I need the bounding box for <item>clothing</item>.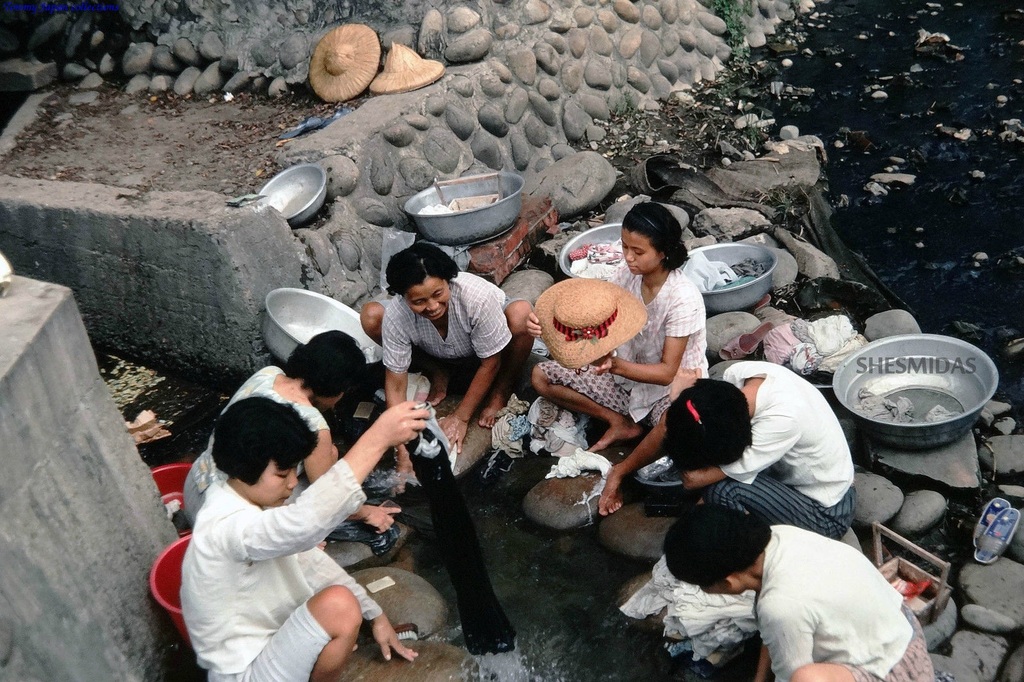
Here it is: [182,353,333,537].
